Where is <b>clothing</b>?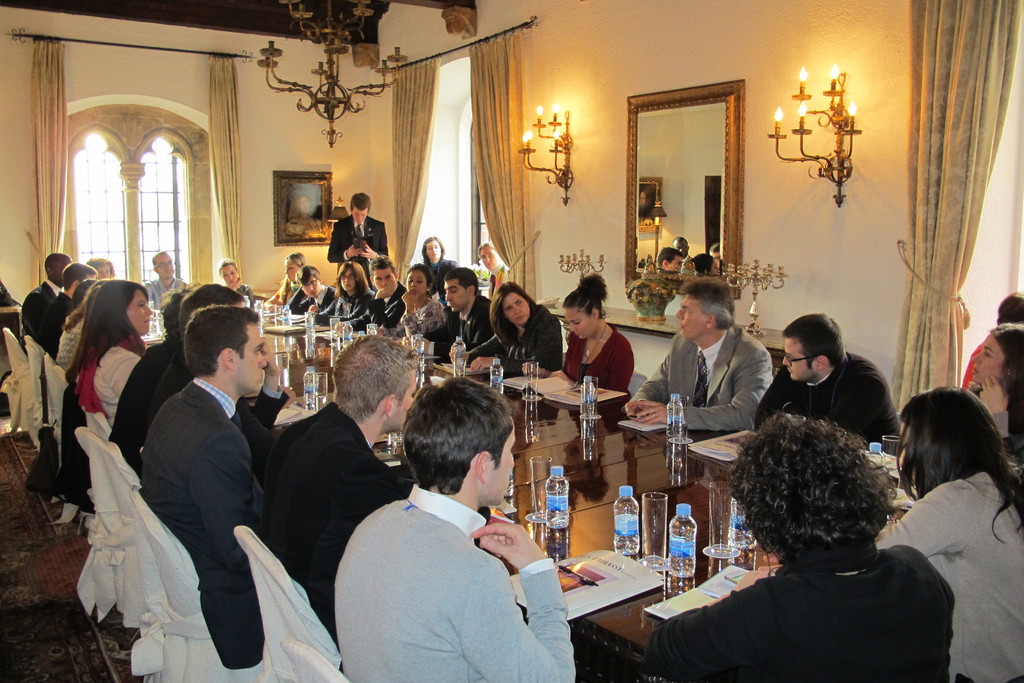
rect(136, 375, 268, 667).
